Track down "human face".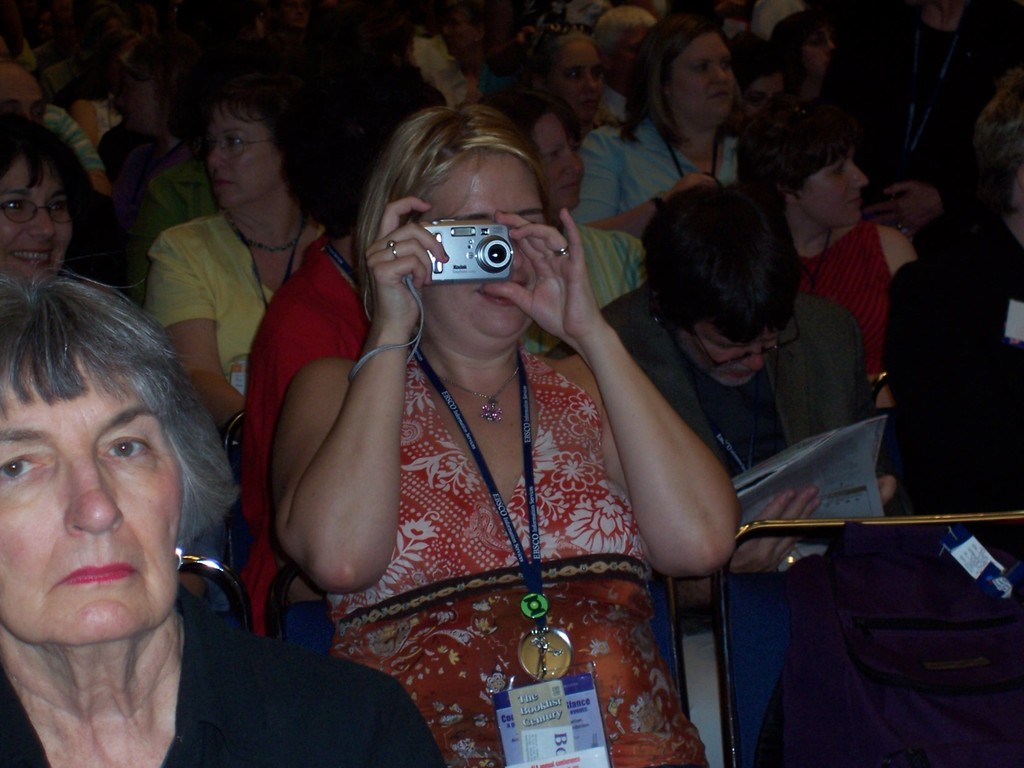
Tracked to <region>531, 107, 586, 214</region>.
